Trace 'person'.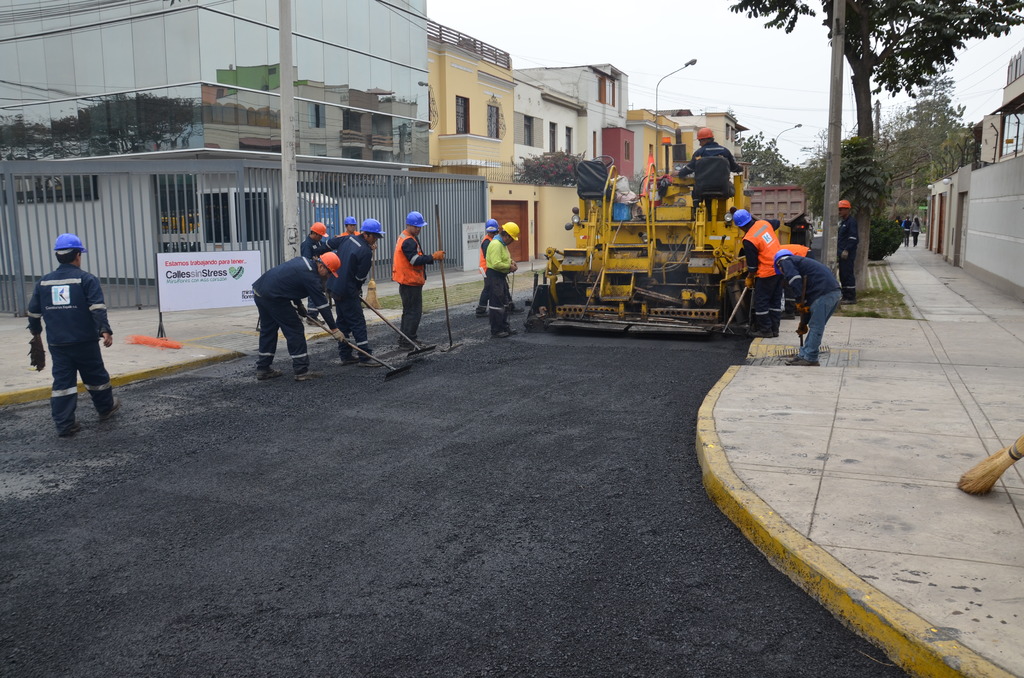
Traced to 902, 214, 913, 245.
